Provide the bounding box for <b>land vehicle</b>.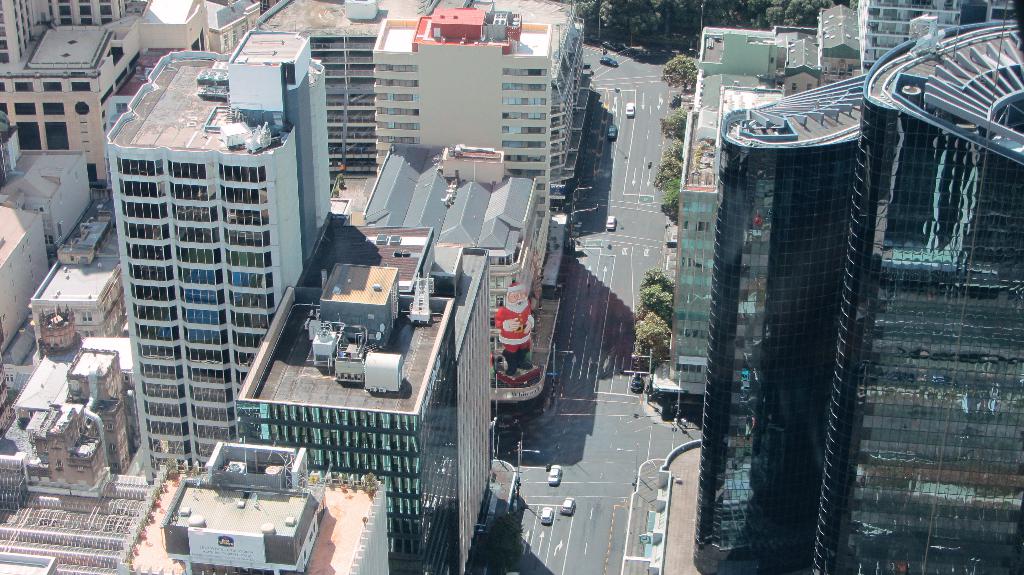
left=540, top=505, right=552, bottom=523.
